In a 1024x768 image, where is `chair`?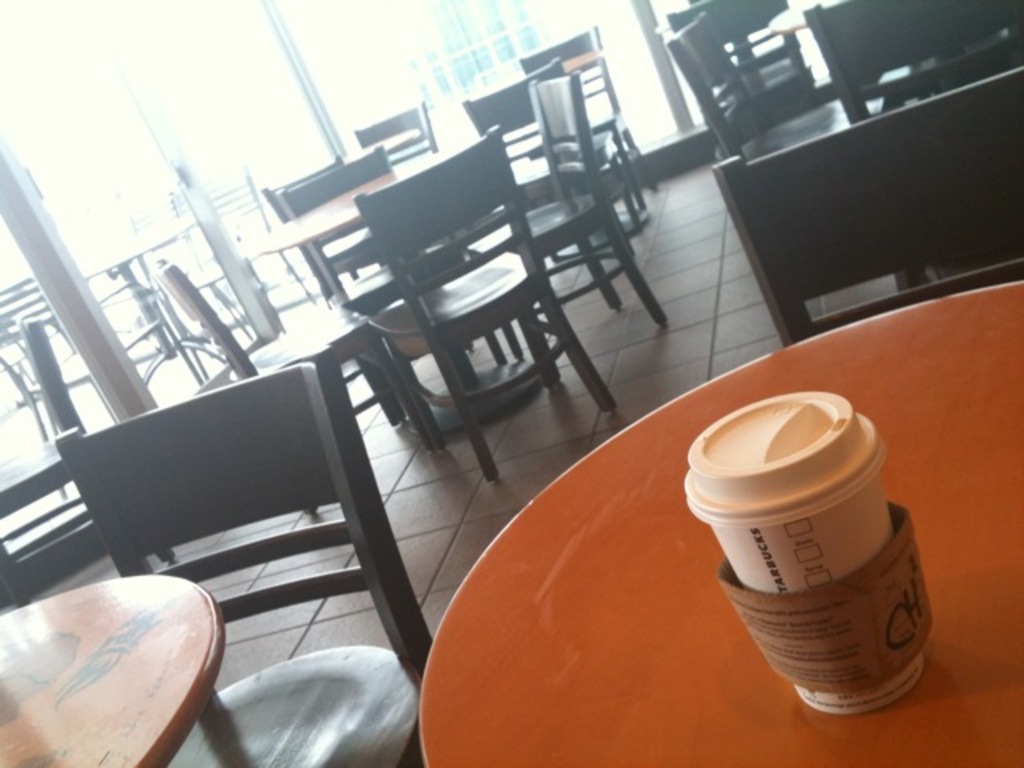
659,10,902,154.
